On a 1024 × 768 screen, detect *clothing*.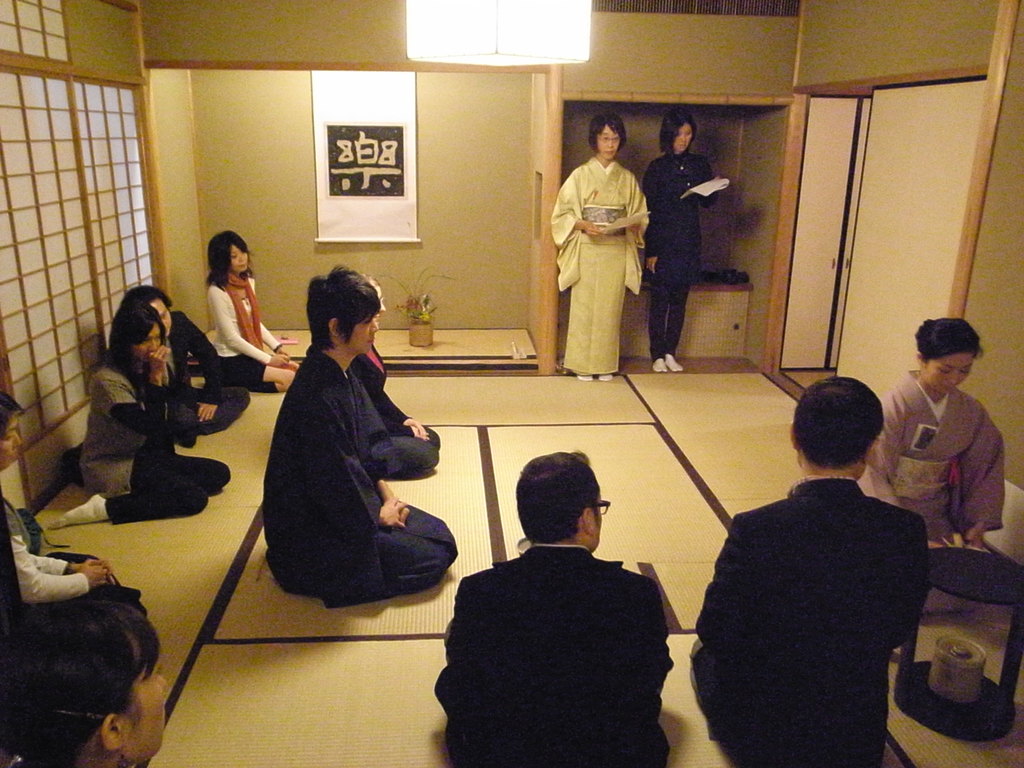
select_region(865, 371, 1009, 617).
